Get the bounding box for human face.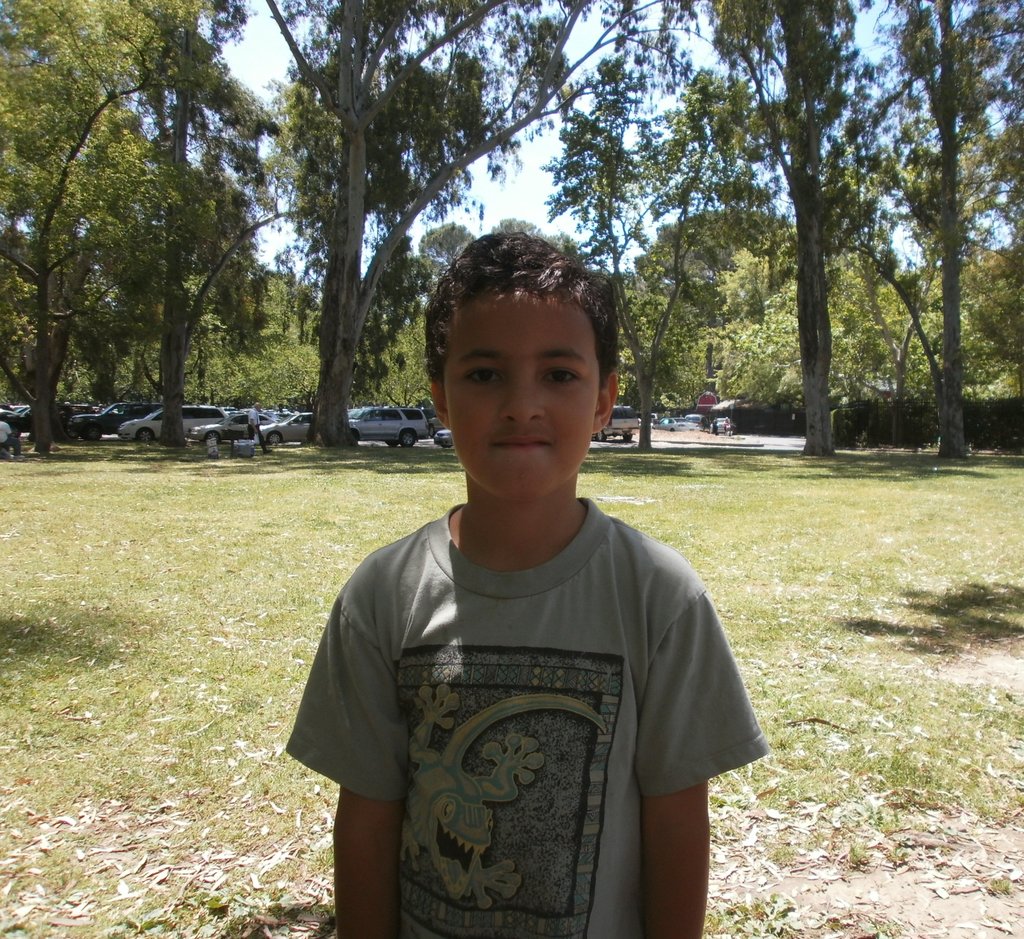
bbox=(452, 289, 590, 506).
